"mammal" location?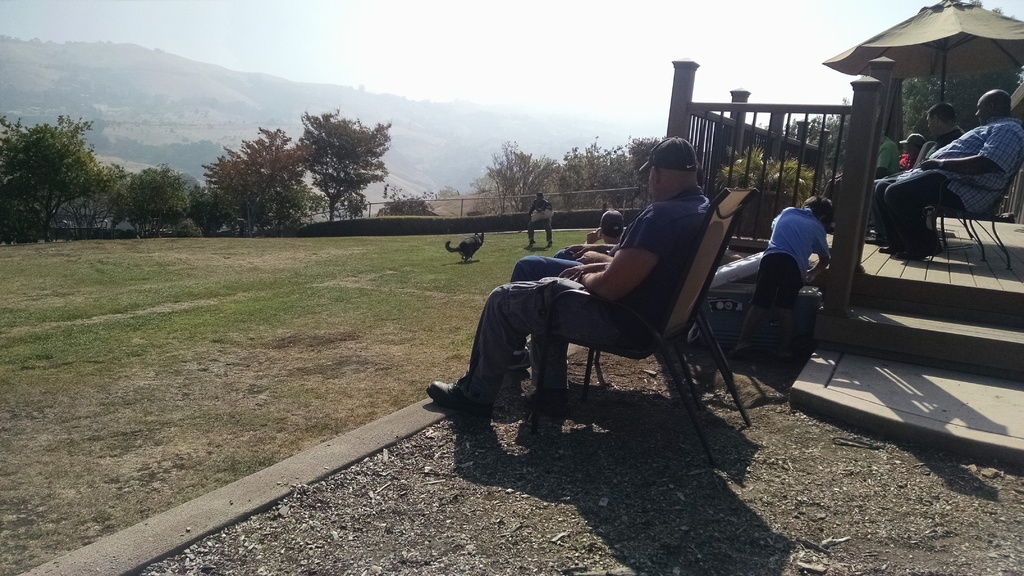
bbox(525, 193, 550, 245)
